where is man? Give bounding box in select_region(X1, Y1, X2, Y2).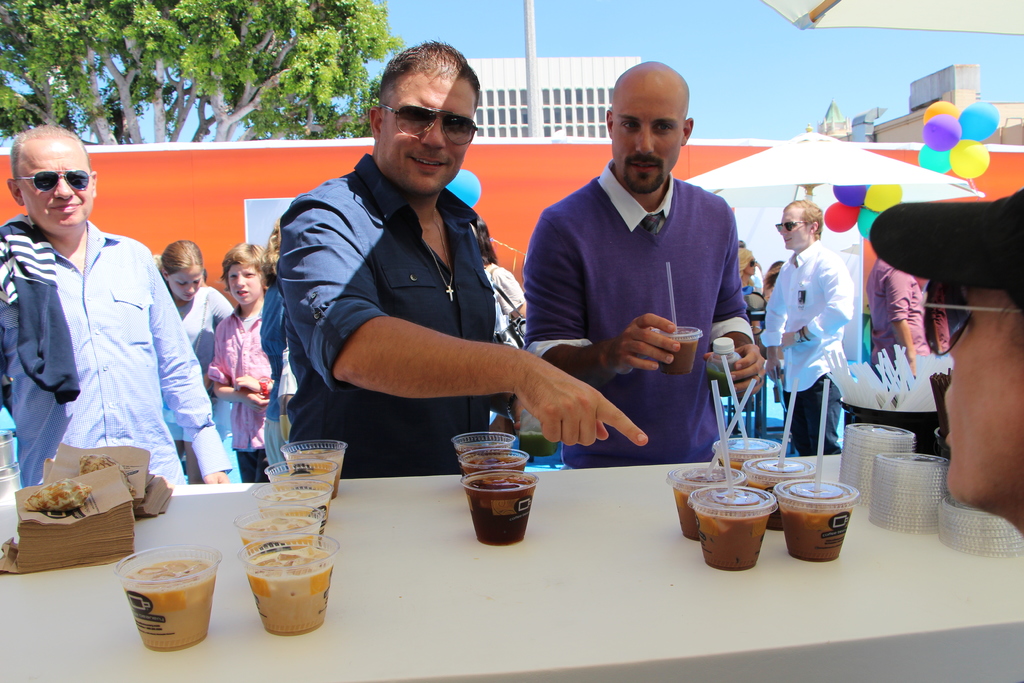
select_region(863, 257, 937, 402).
